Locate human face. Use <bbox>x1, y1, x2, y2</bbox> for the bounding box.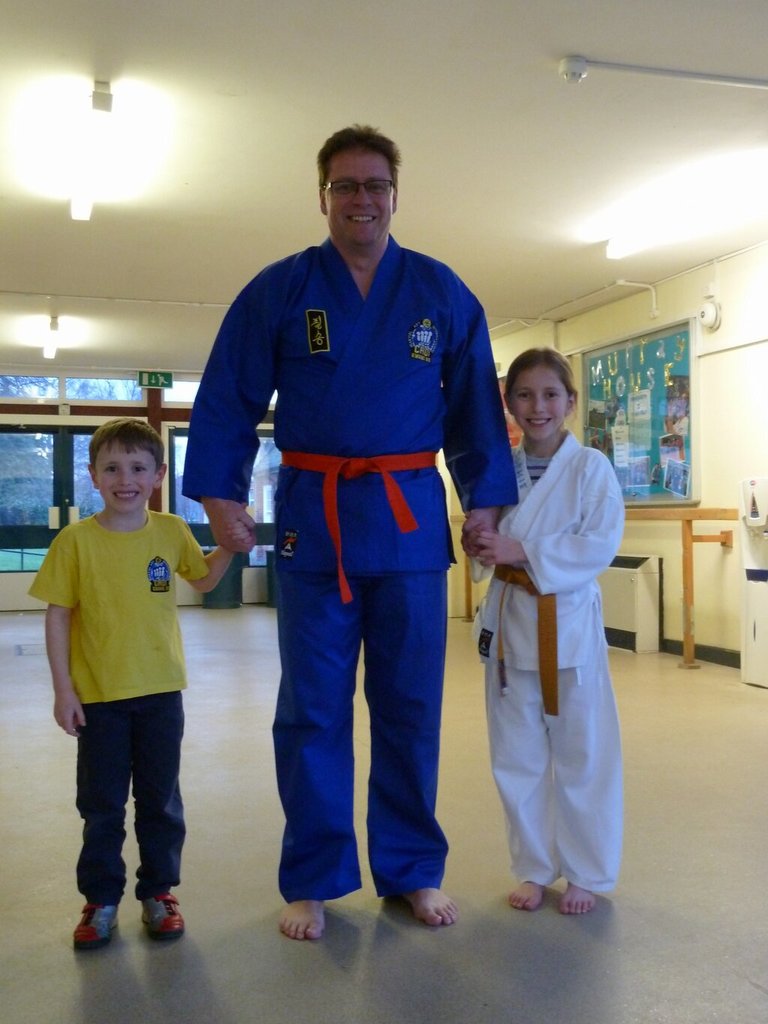
<bbox>509, 363, 569, 439</bbox>.
